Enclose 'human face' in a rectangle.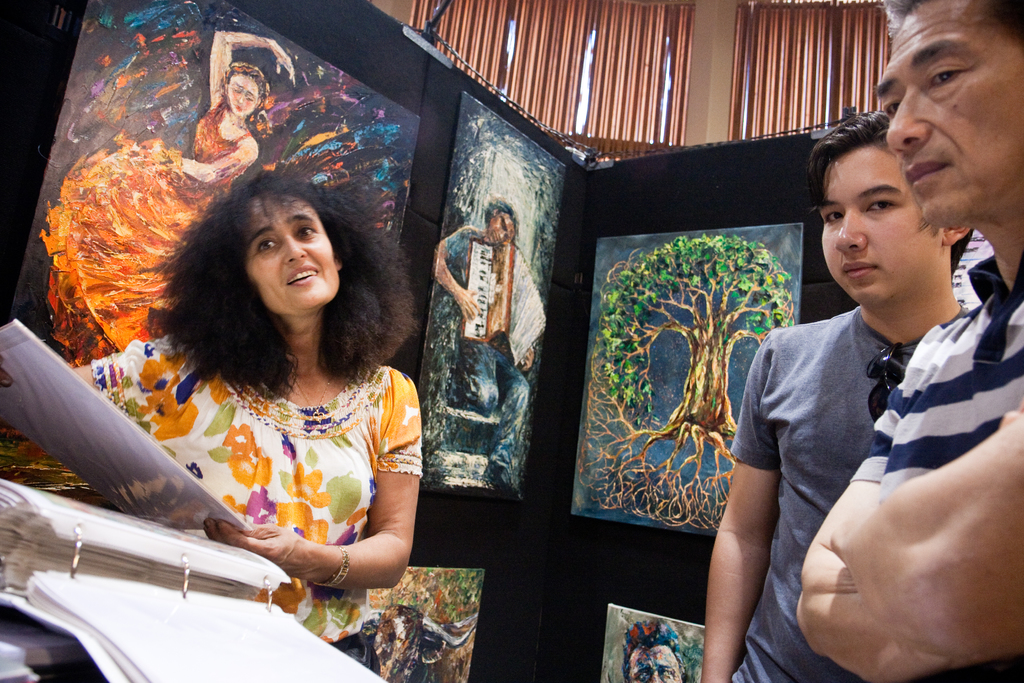
{"left": 484, "top": 214, "right": 513, "bottom": 243}.
